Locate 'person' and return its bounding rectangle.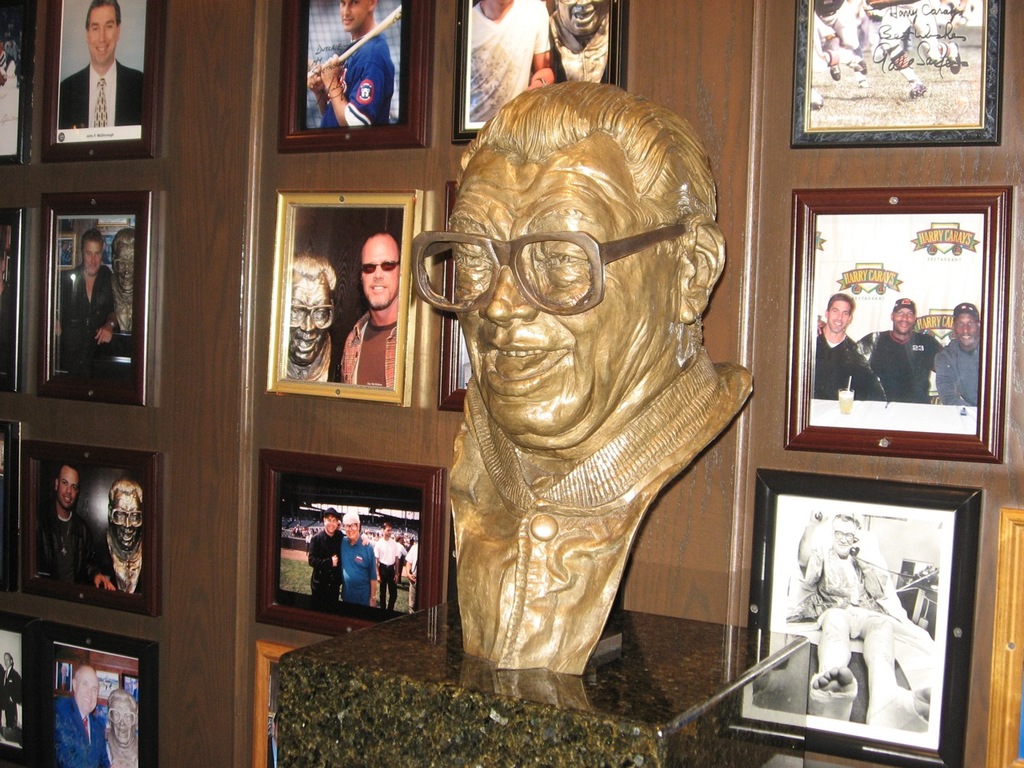
left=50, top=666, right=113, bottom=766.
